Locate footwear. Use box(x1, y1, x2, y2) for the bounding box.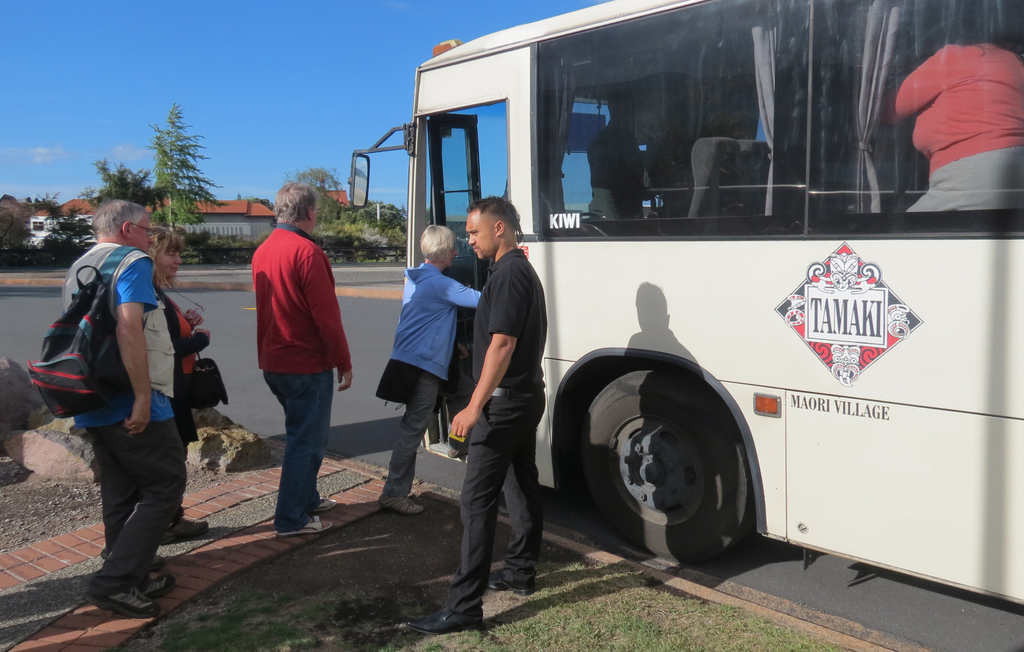
box(144, 573, 176, 595).
